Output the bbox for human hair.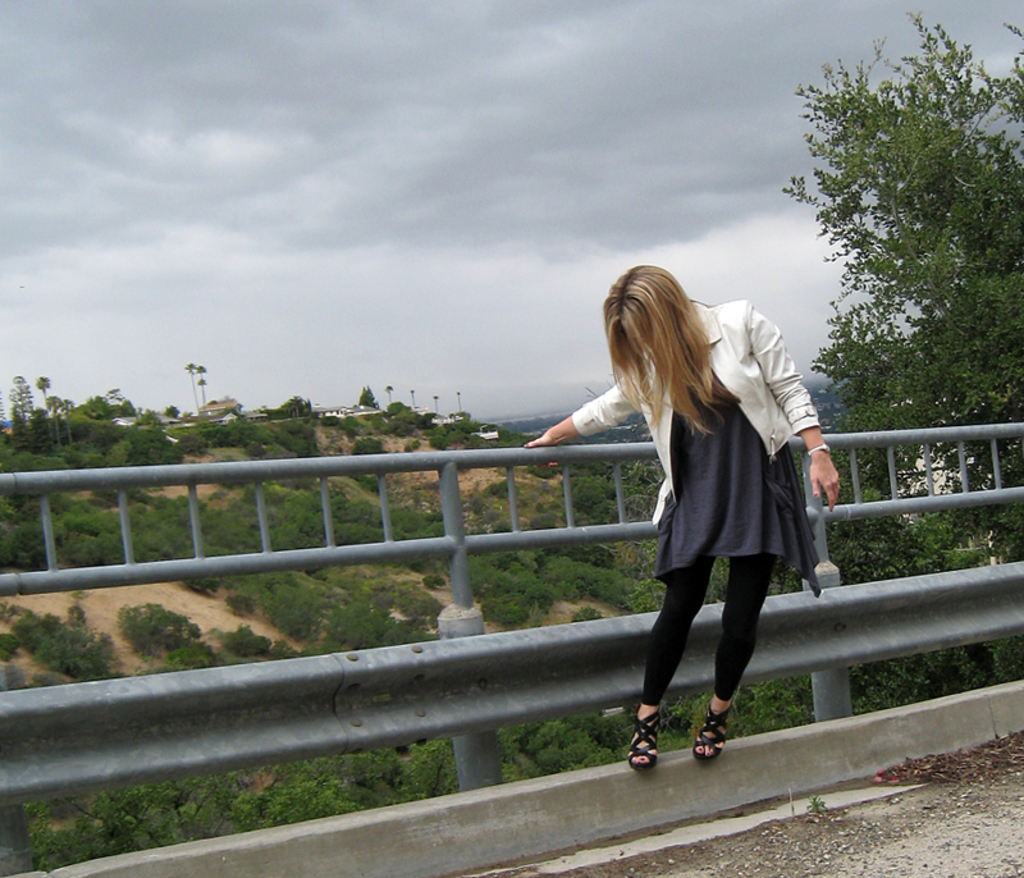
595, 256, 739, 451.
